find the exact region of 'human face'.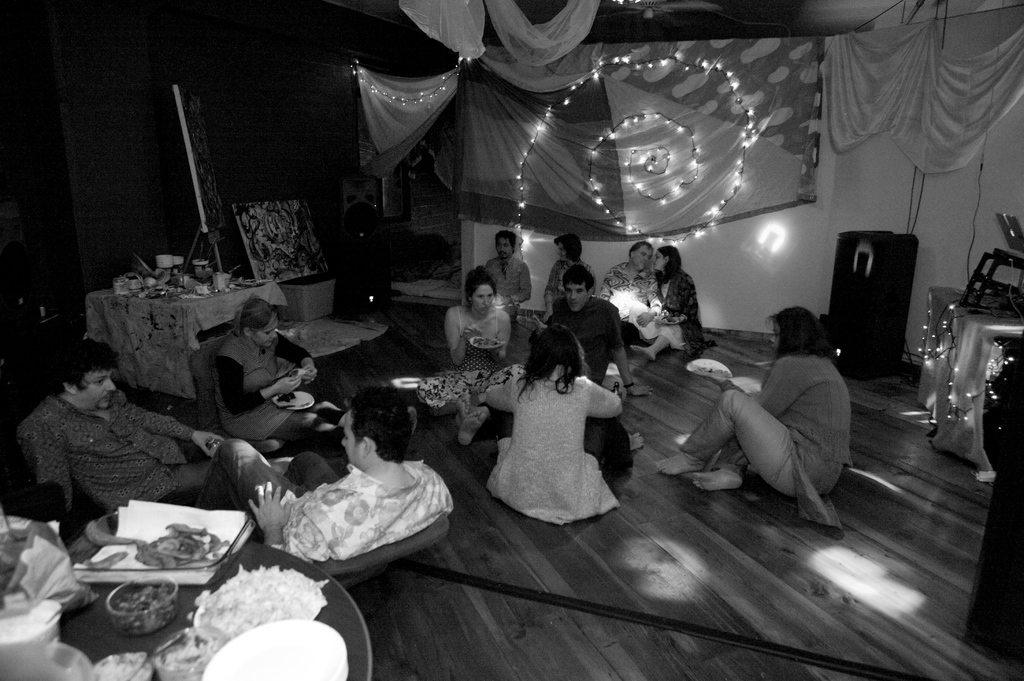
Exact region: (495,239,512,260).
